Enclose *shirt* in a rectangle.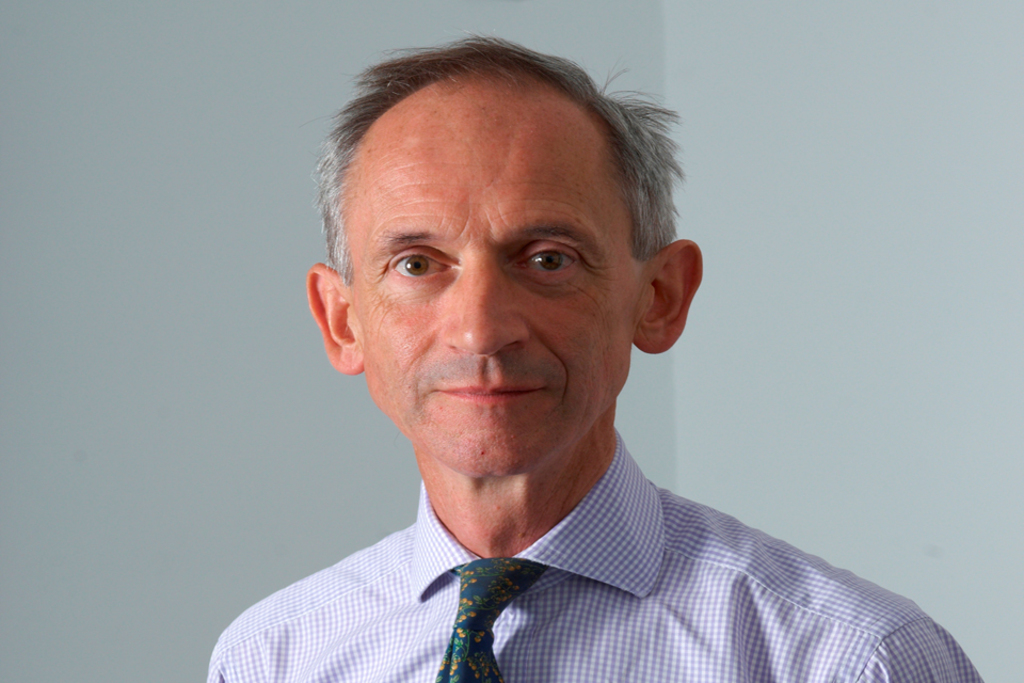
bbox=(202, 425, 997, 682).
